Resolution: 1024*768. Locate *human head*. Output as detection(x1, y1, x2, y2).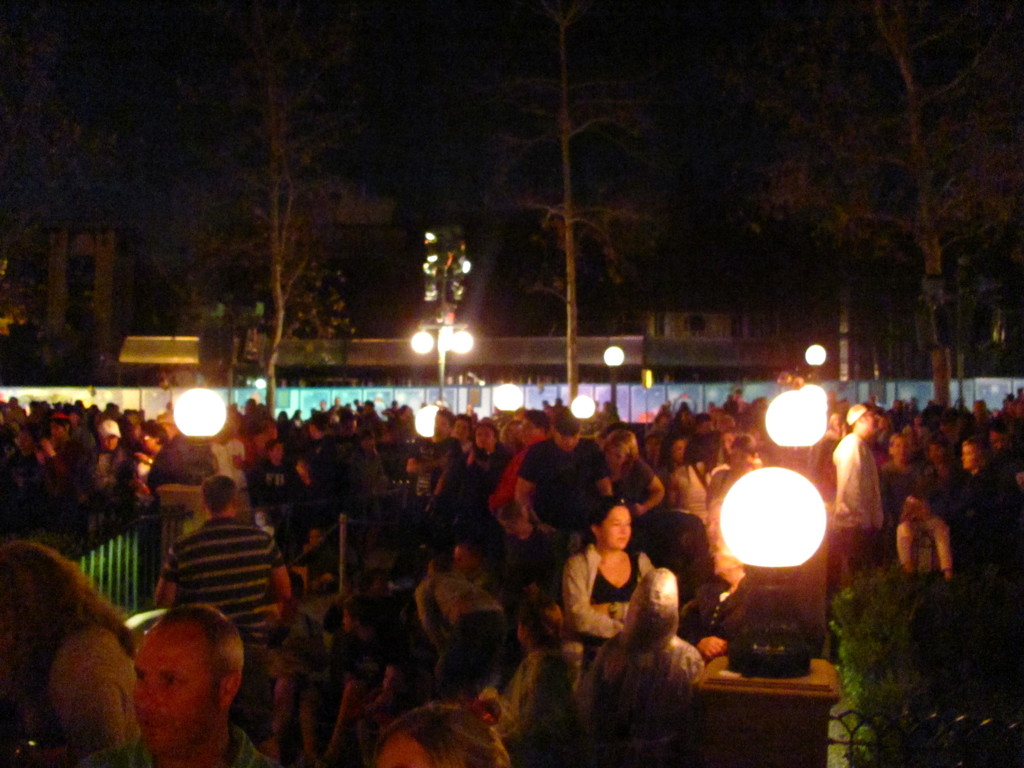
detection(0, 542, 83, 664).
